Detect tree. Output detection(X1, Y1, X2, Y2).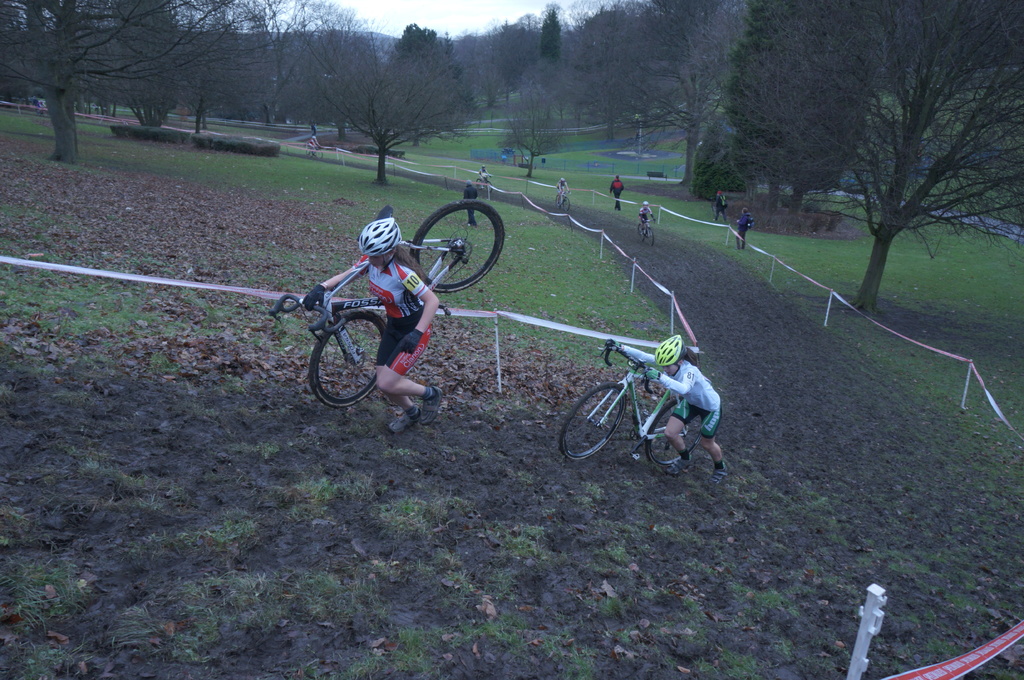
detection(0, 0, 233, 182).
